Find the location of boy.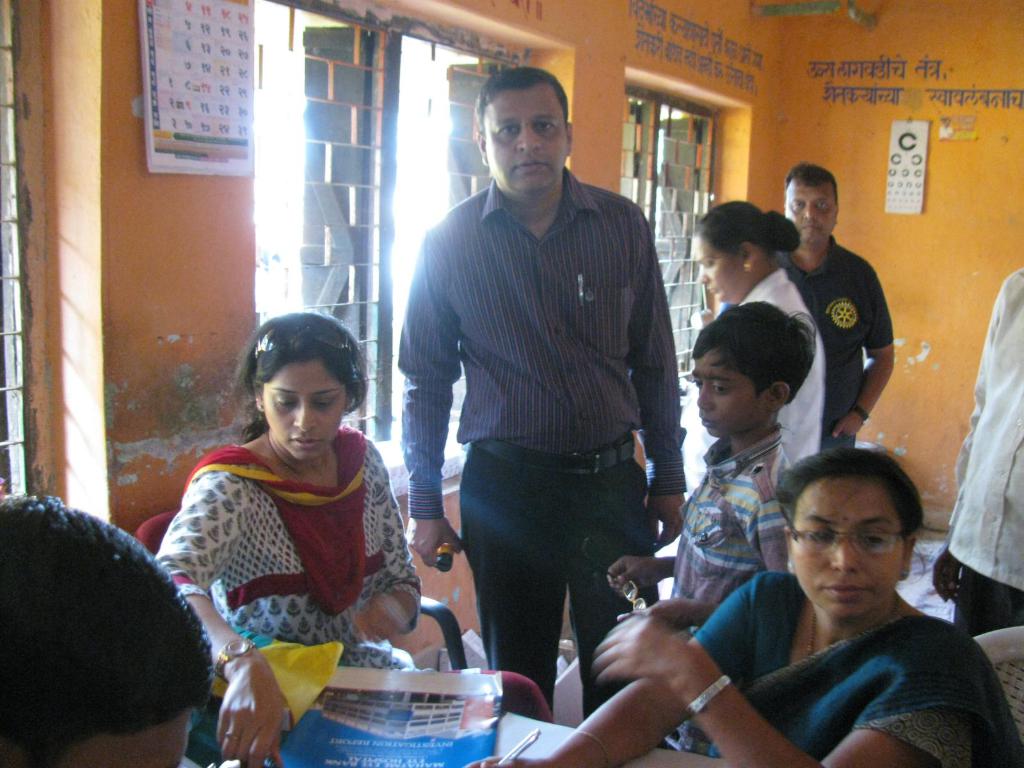
Location: [x1=606, y1=303, x2=819, y2=758].
